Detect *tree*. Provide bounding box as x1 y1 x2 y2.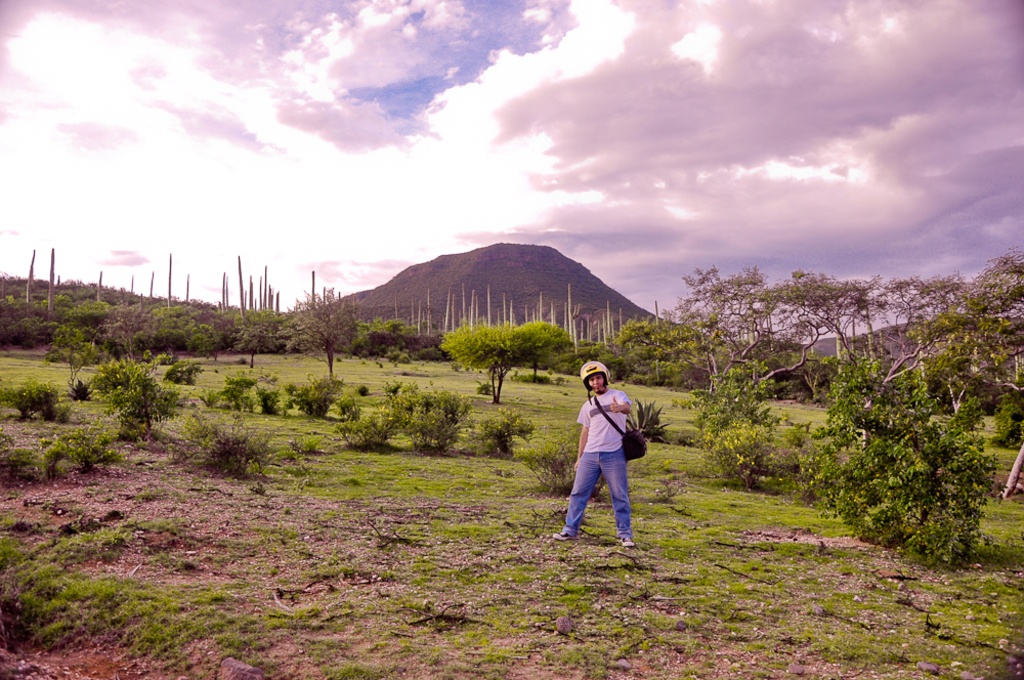
439 318 575 407.
